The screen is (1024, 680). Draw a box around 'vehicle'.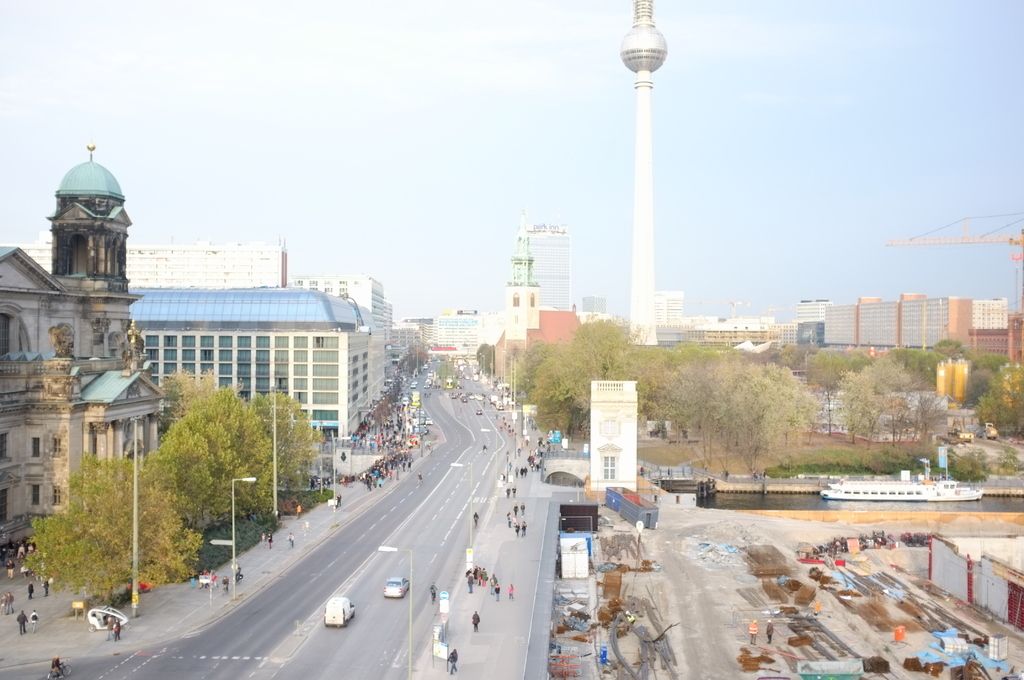
<region>87, 604, 126, 631</region>.
